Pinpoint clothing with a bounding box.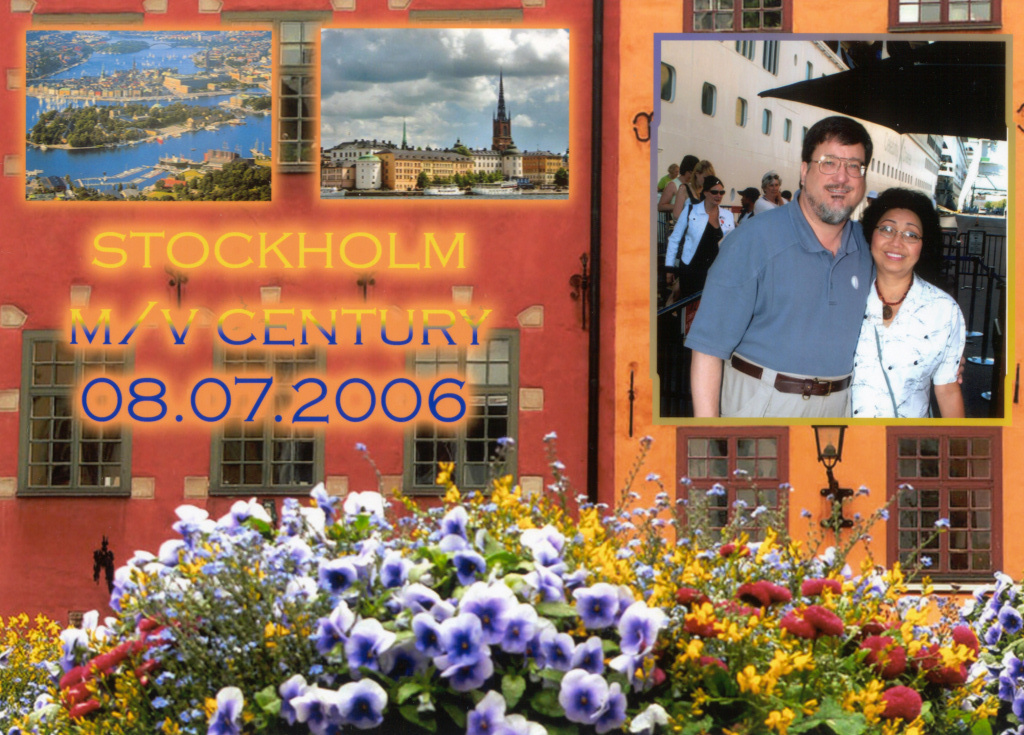
l=660, t=200, r=734, b=302.
